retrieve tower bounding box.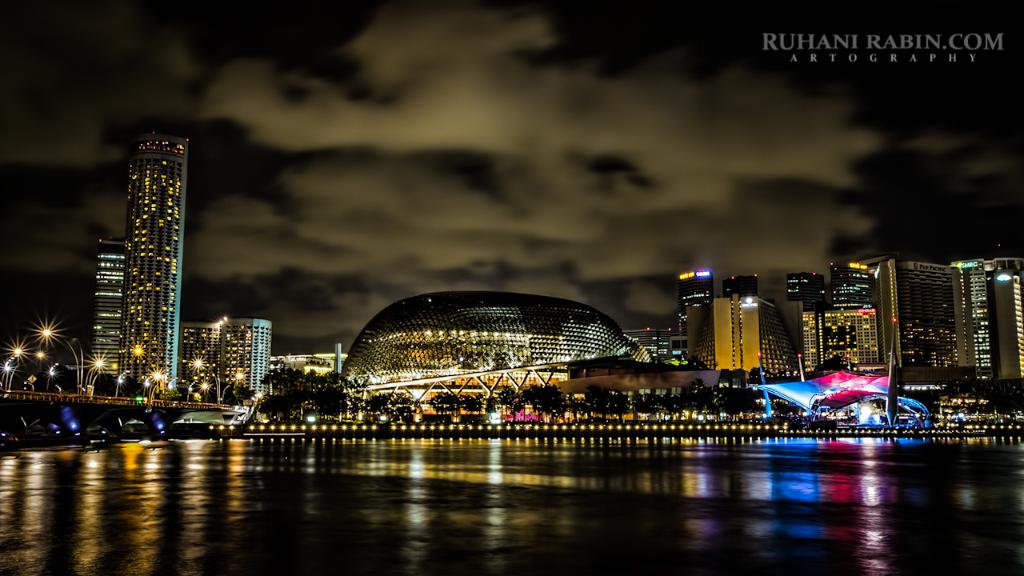
Bounding box: (left=948, top=252, right=998, bottom=386).
